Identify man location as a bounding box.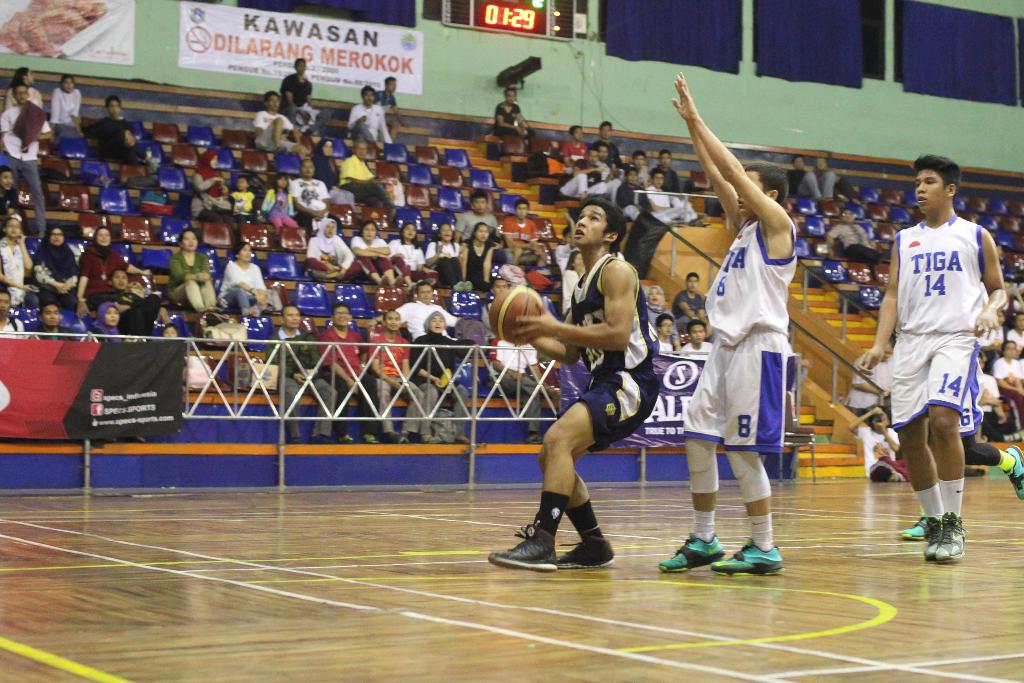
{"x1": 492, "y1": 85, "x2": 536, "y2": 139}.
